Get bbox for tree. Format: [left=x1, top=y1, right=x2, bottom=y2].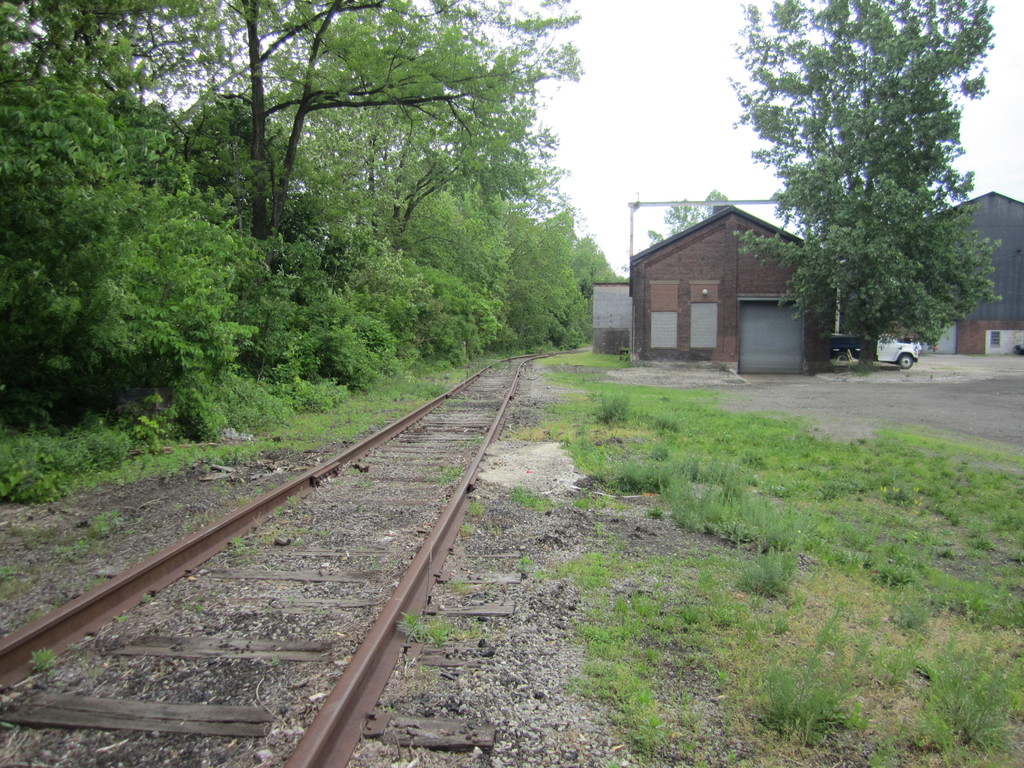
[left=0, top=0, right=614, bottom=511].
